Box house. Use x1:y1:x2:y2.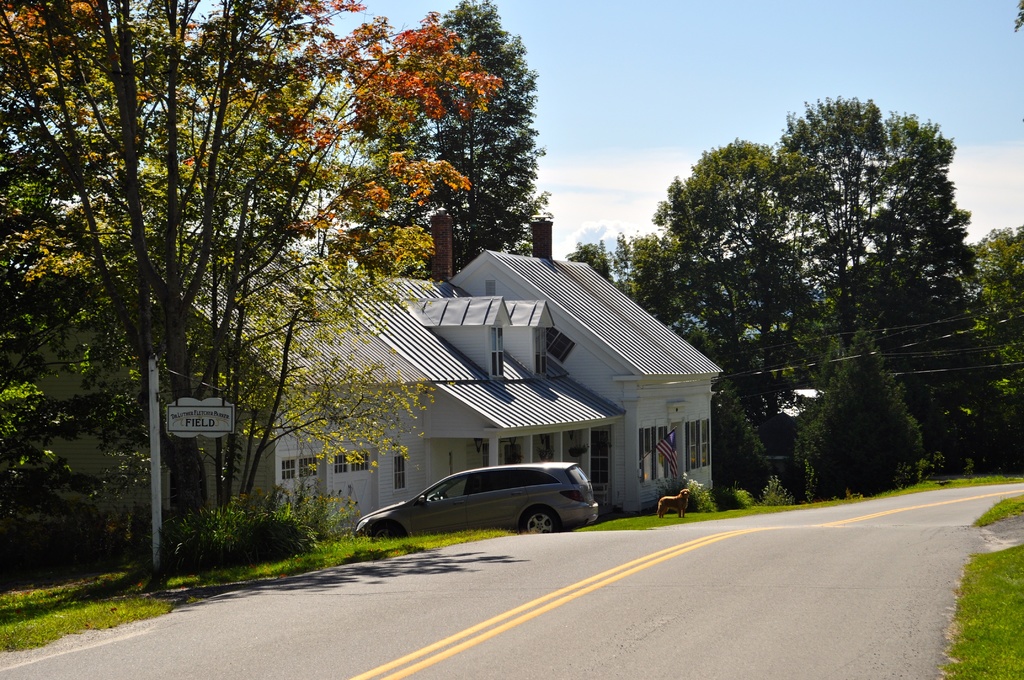
0:221:475:541.
